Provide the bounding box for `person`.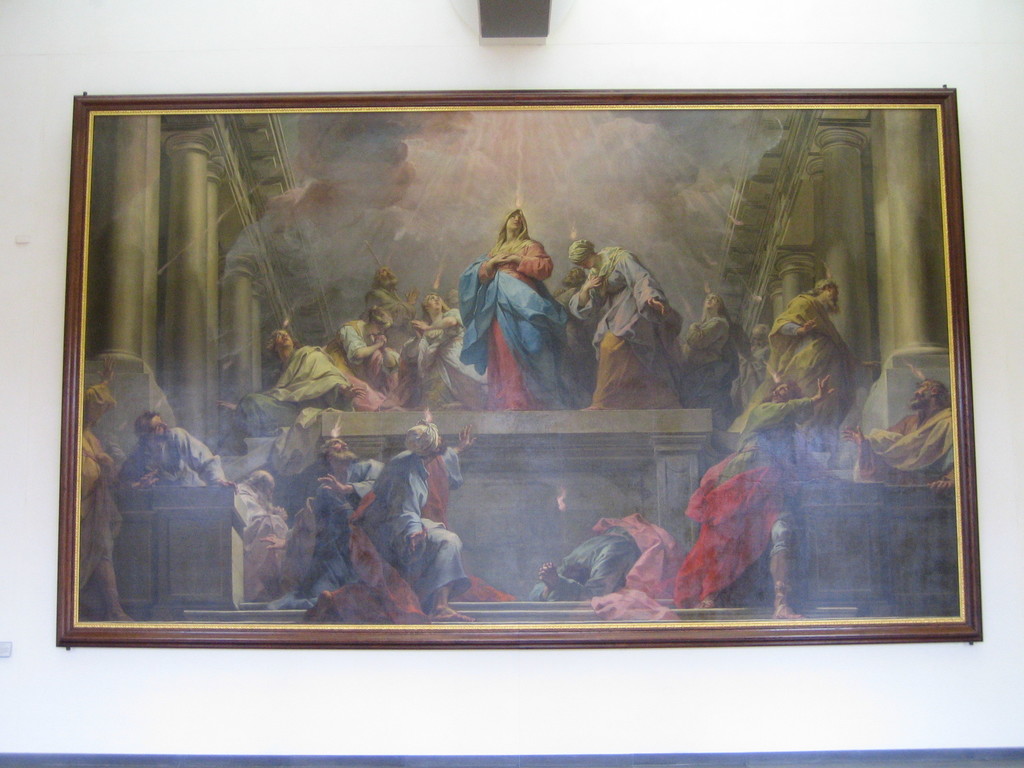
(404,291,466,426).
